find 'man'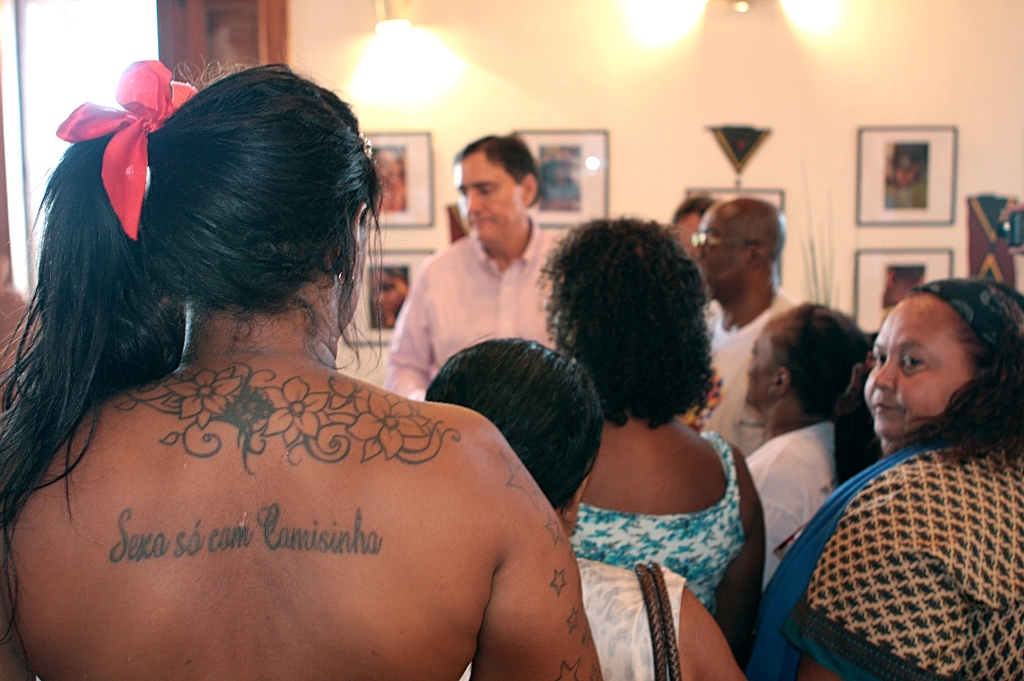
locate(391, 146, 569, 362)
